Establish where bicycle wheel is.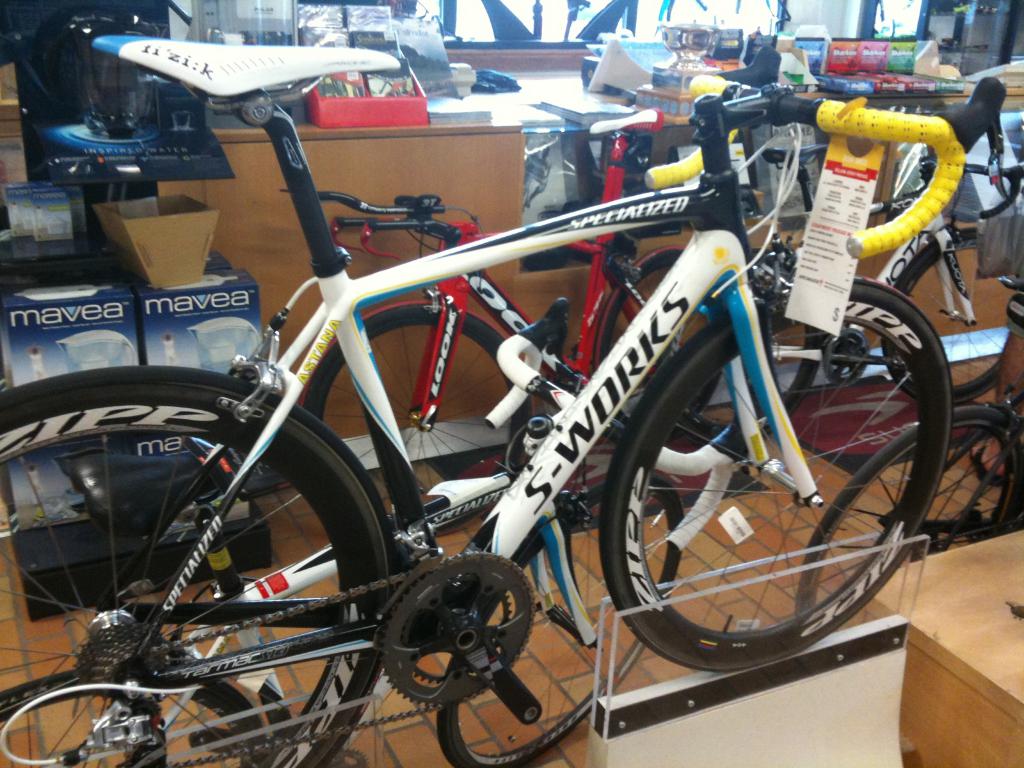
Established at (926,126,1023,220).
